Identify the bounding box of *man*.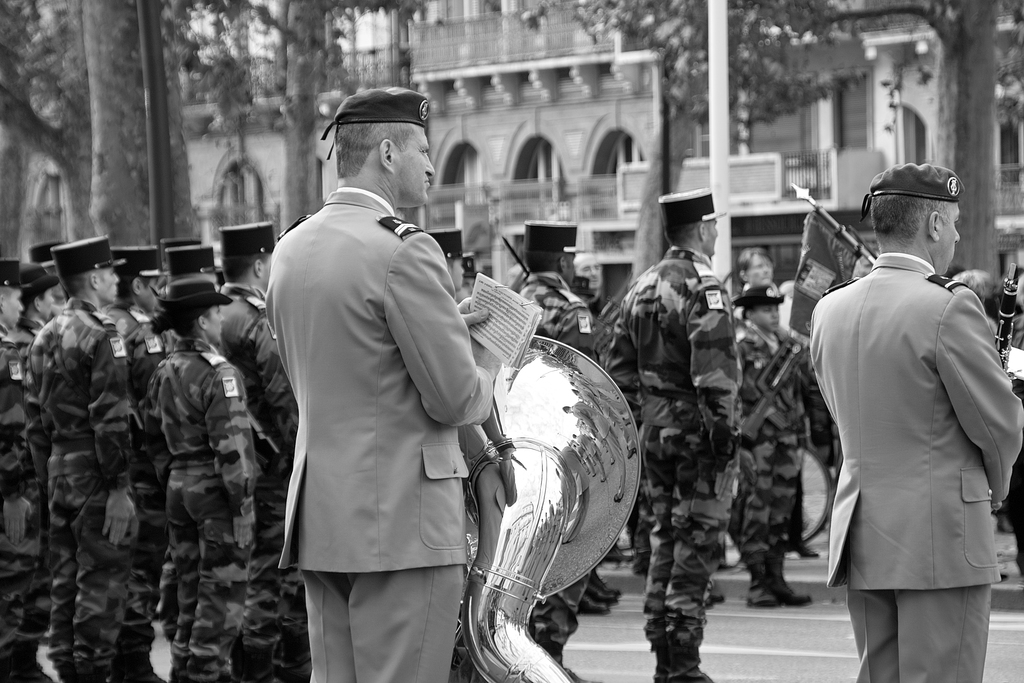
{"x1": 36, "y1": 238, "x2": 142, "y2": 682}.
